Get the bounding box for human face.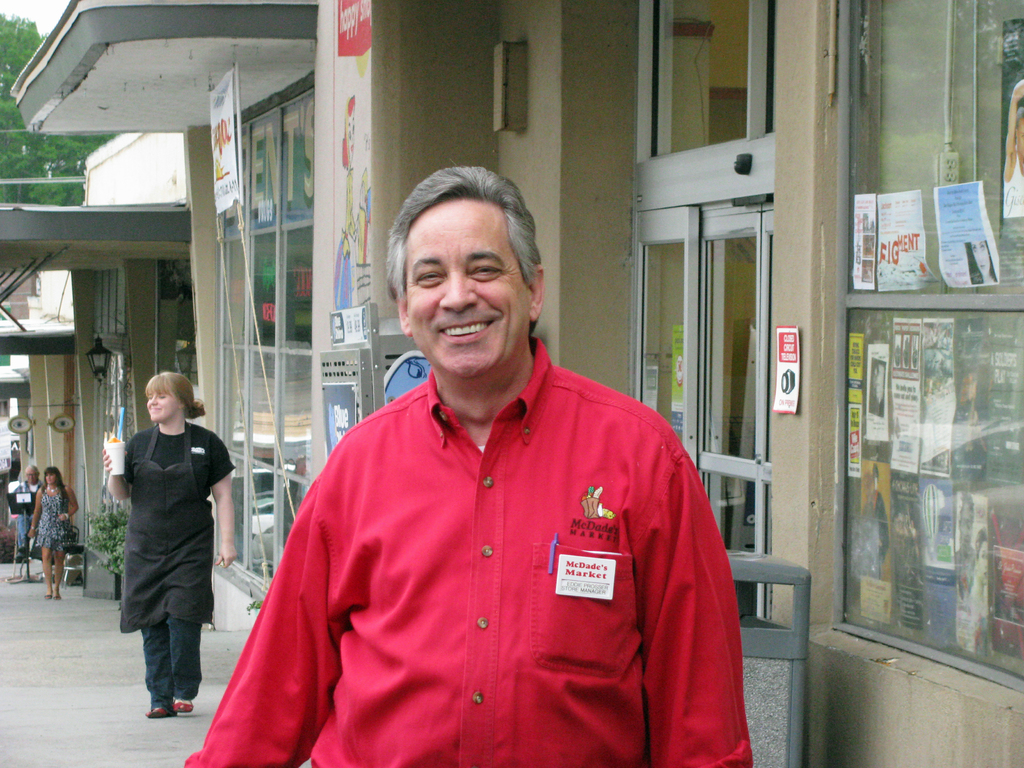
rect(44, 472, 56, 486).
